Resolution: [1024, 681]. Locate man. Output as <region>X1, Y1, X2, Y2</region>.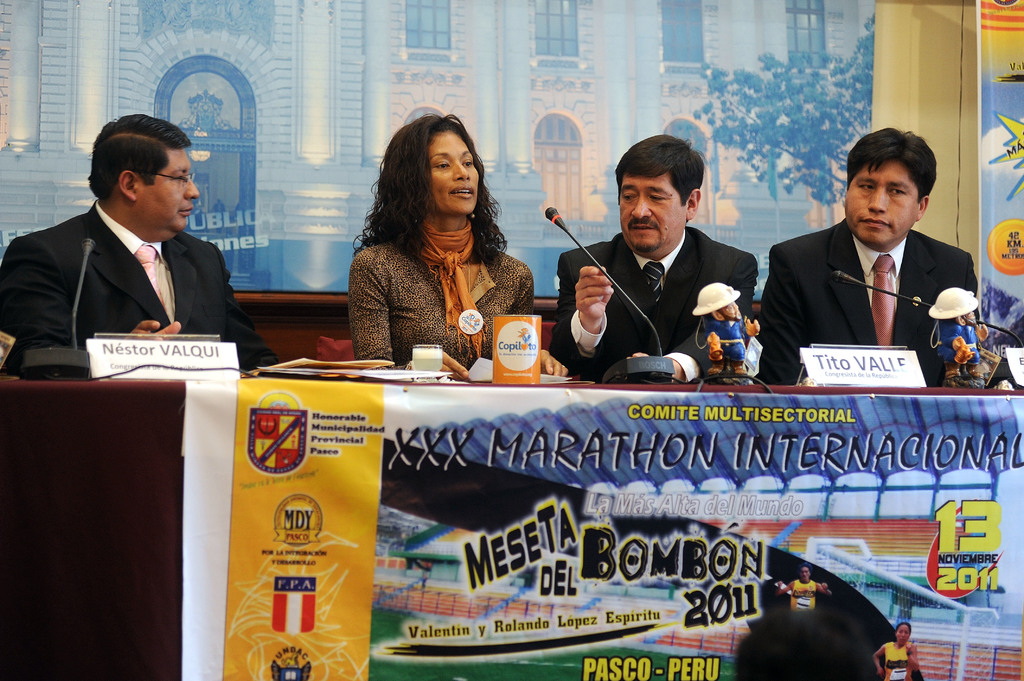
<region>925, 289, 984, 381</region>.
